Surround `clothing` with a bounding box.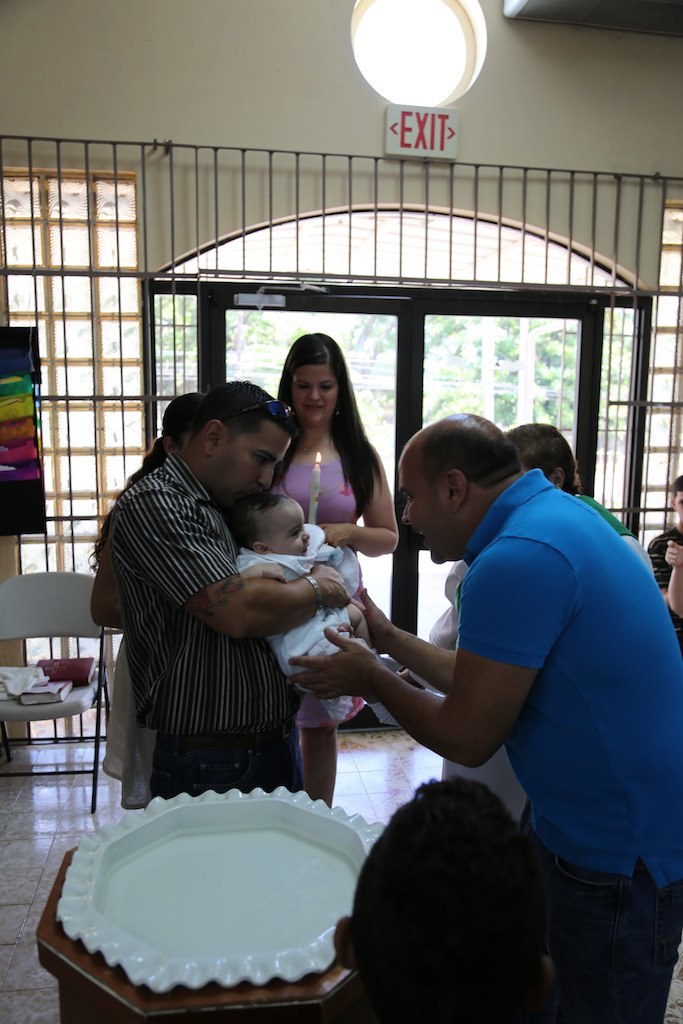
select_region(265, 451, 381, 731).
